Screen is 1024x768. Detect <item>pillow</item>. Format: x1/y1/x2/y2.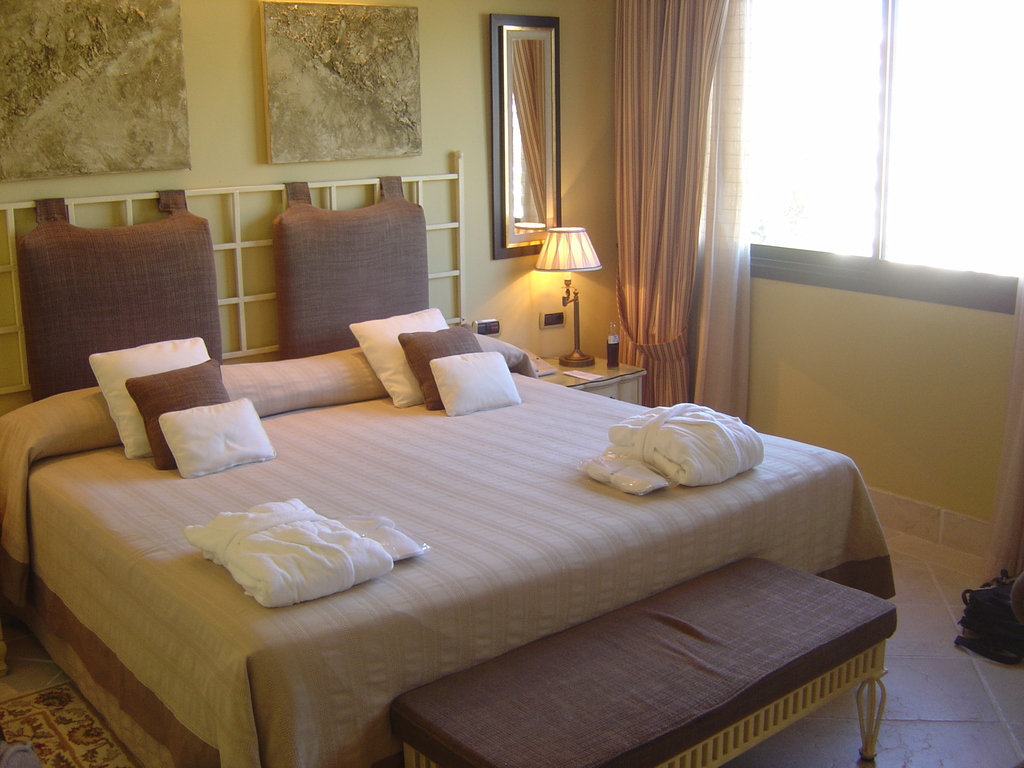
438/349/514/415.
